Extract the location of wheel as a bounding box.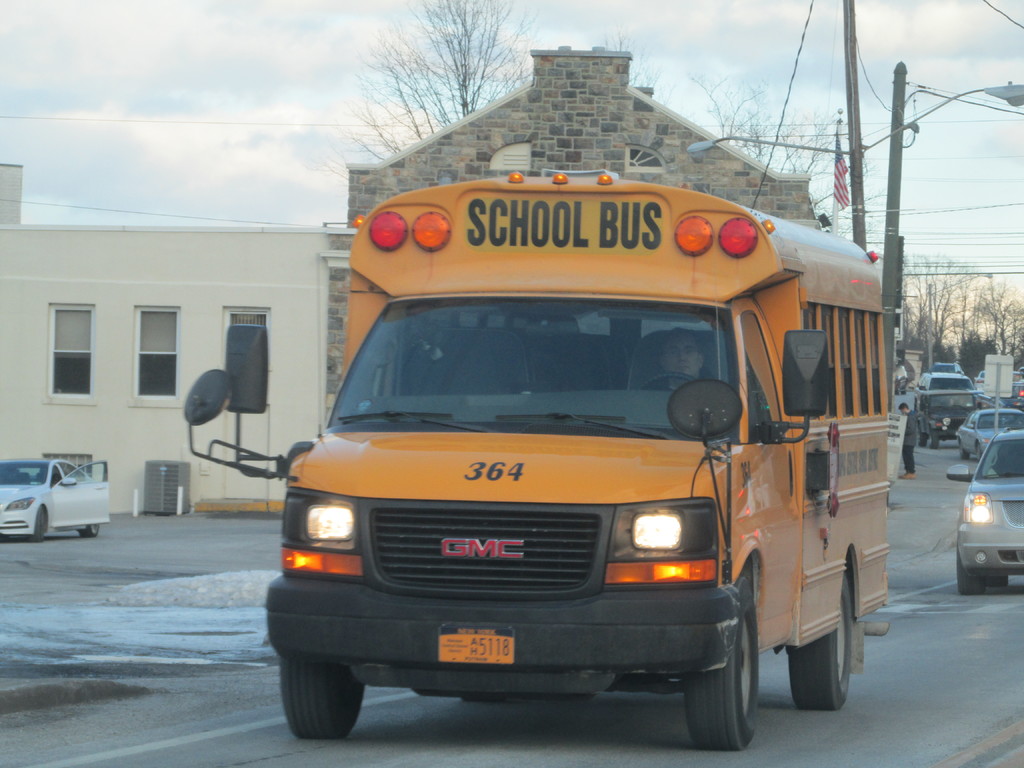
276, 653, 366, 738.
